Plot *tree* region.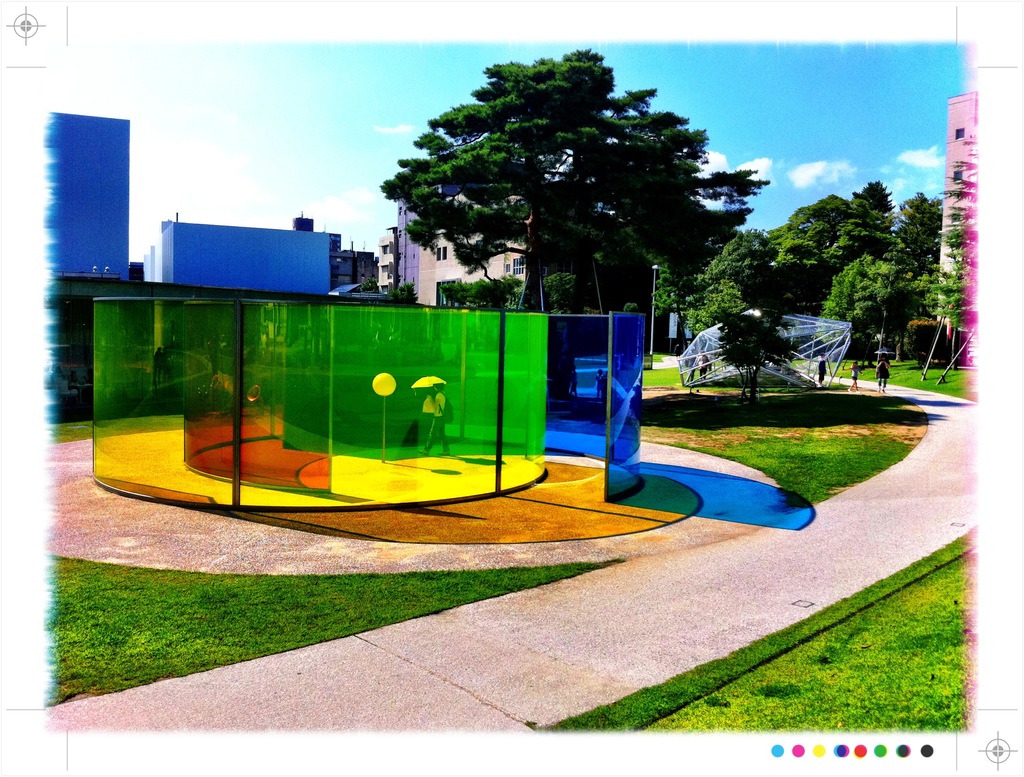
Plotted at [x1=377, y1=52, x2=756, y2=353].
